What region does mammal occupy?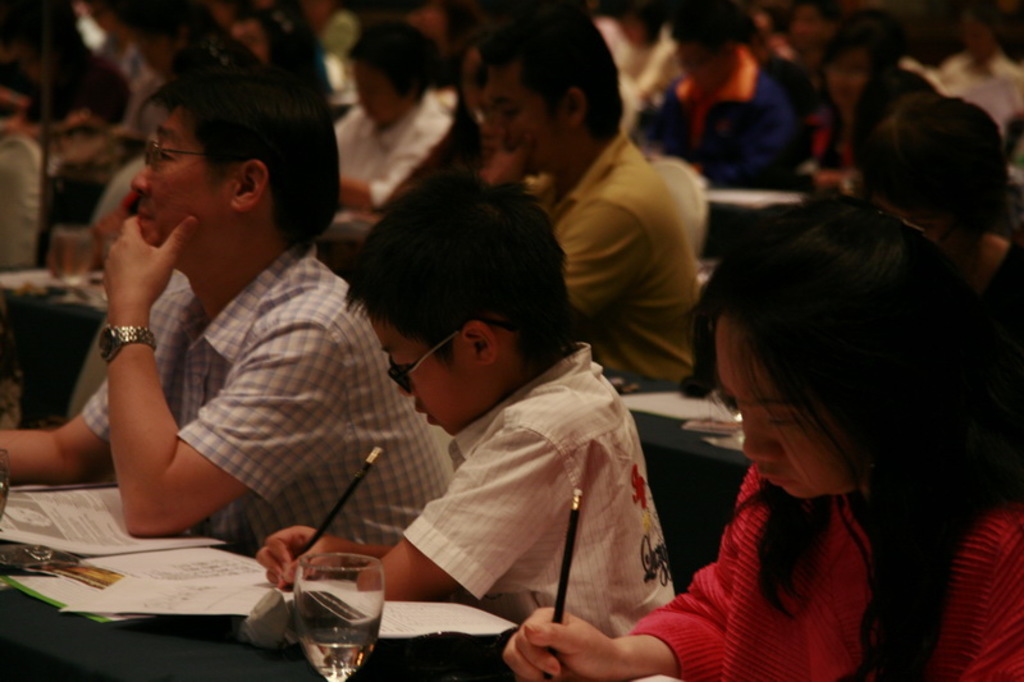
(left=0, top=0, right=1023, bottom=681).
